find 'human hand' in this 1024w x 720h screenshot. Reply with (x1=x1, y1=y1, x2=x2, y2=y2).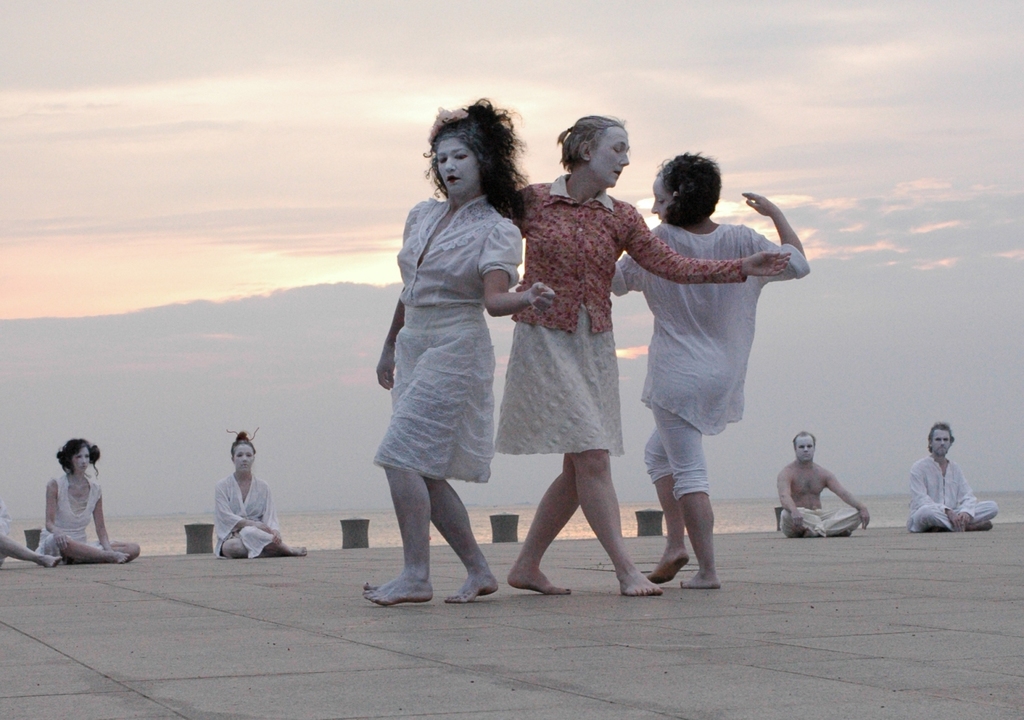
(x1=952, y1=514, x2=965, y2=535).
